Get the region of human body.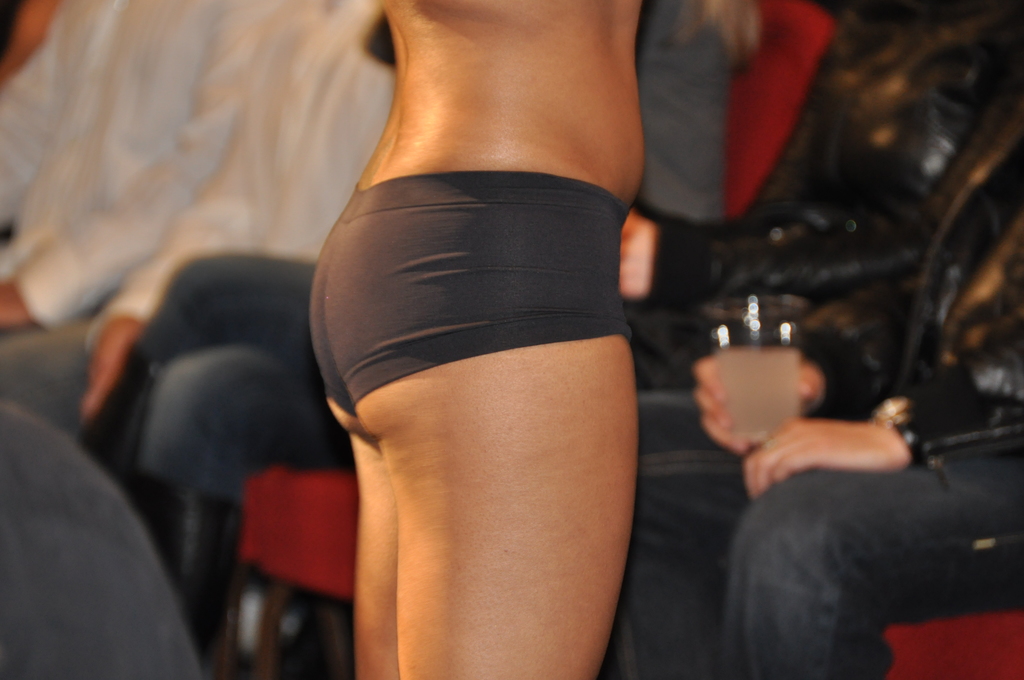
rect(0, 0, 230, 338).
